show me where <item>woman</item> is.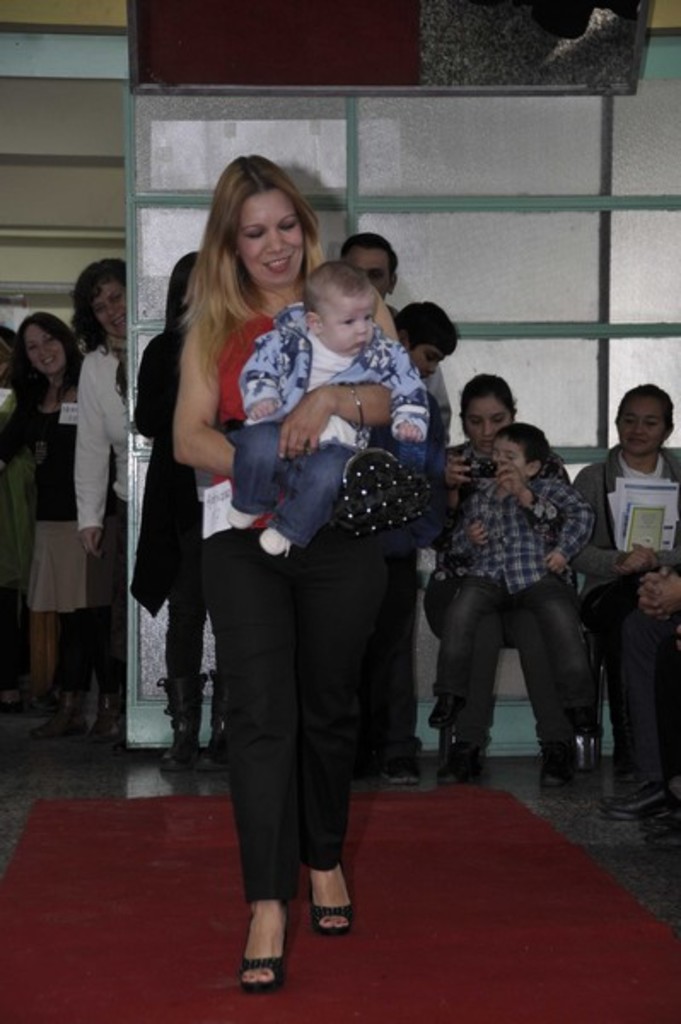
<item>woman</item> is at (left=61, top=259, right=137, bottom=618).
